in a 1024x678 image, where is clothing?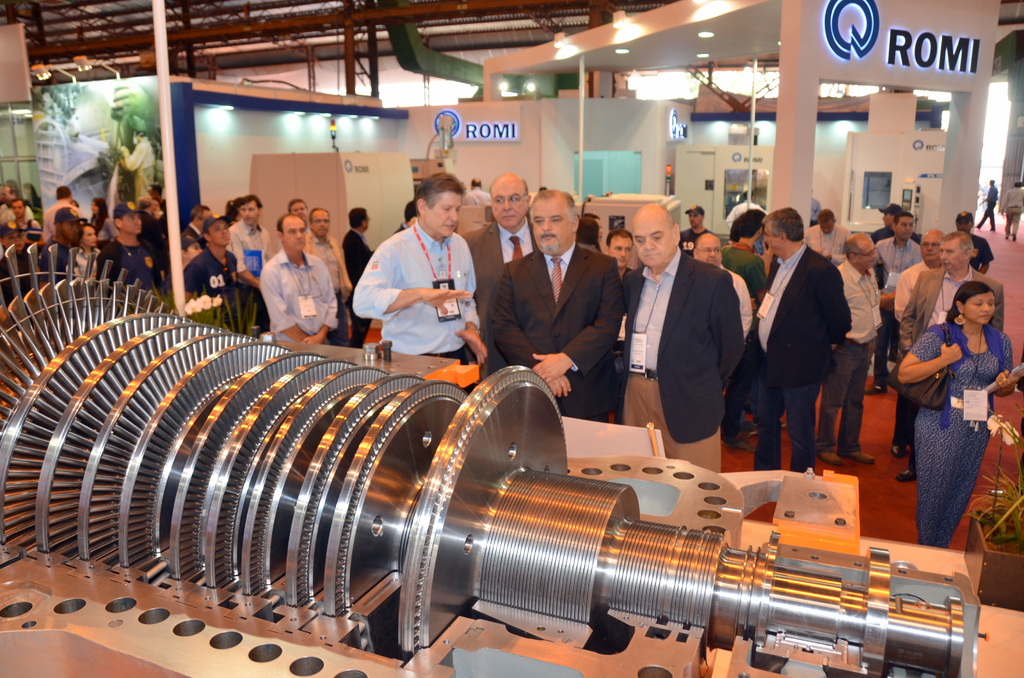
left=749, top=243, right=856, bottom=482.
